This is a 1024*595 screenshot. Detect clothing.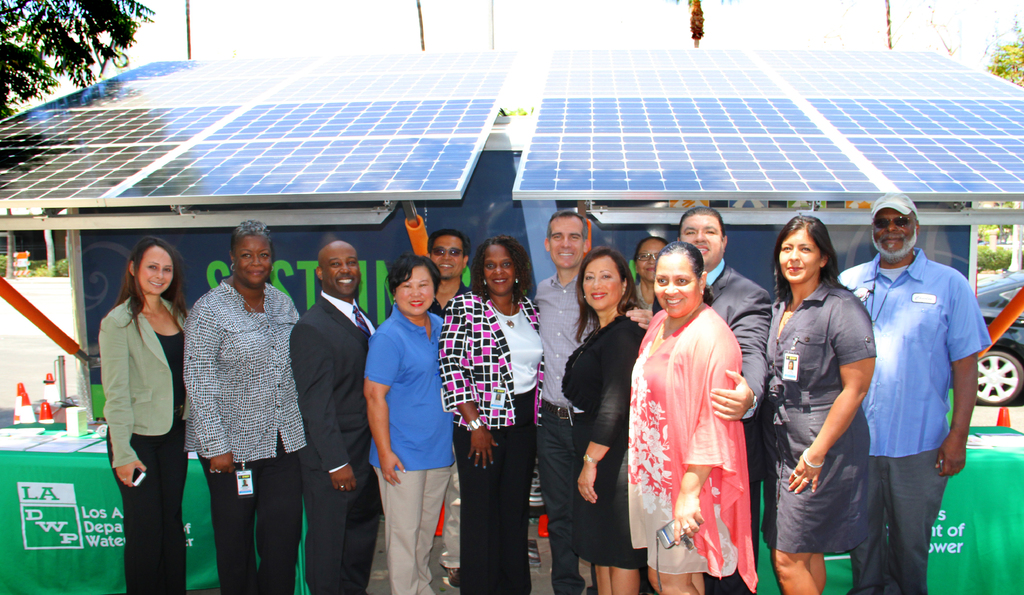
bbox=(760, 279, 880, 553).
